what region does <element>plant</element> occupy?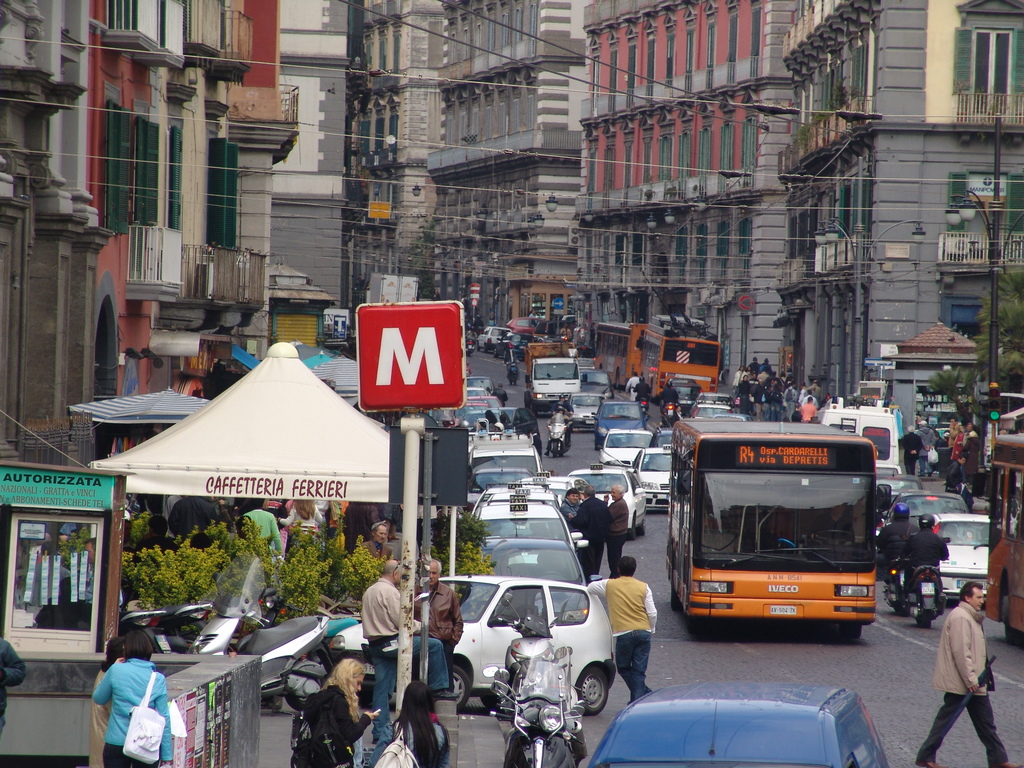
[x1=263, y1=531, x2=337, y2=614].
